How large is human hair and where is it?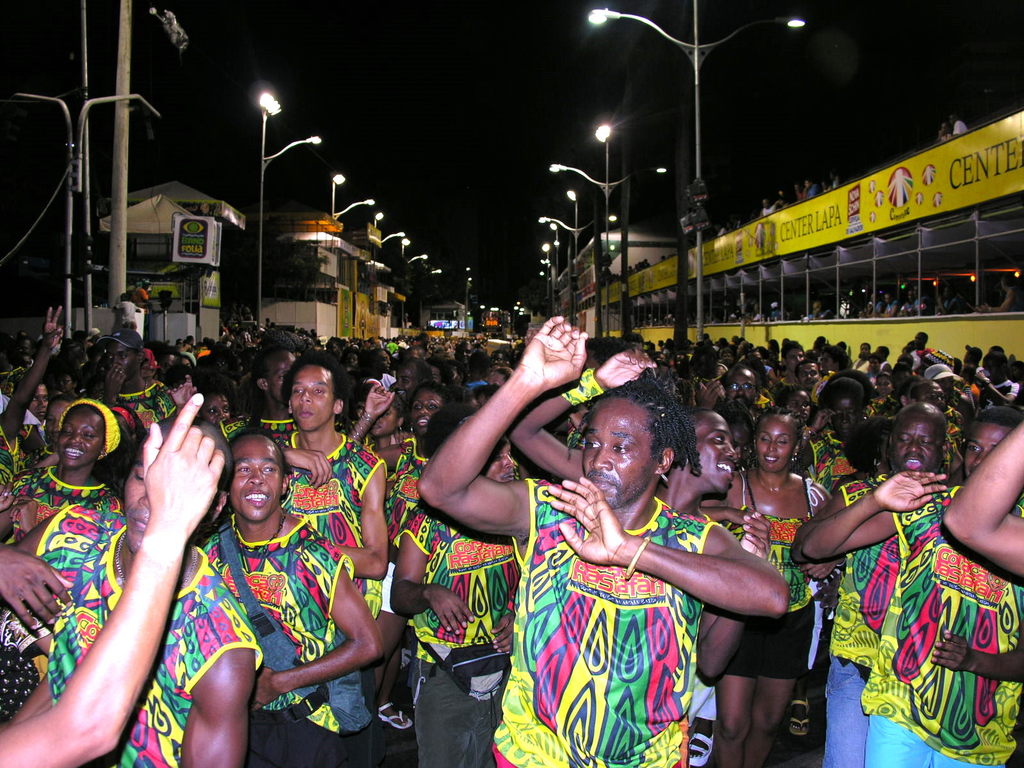
Bounding box: x1=423, y1=402, x2=485, y2=452.
